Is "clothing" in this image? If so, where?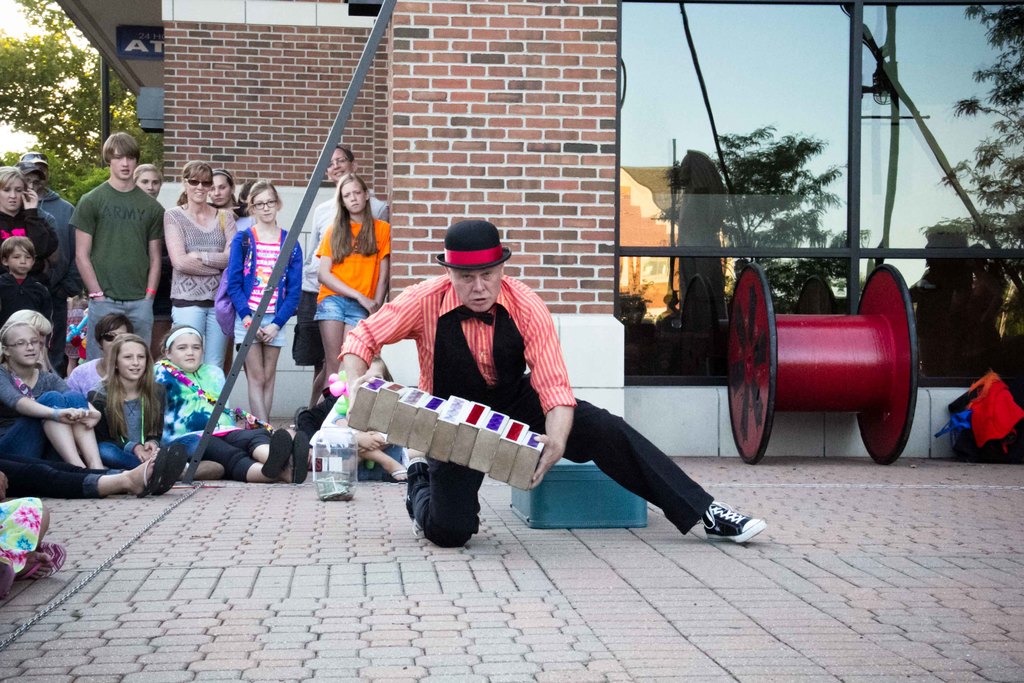
Yes, at 352 269 689 518.
